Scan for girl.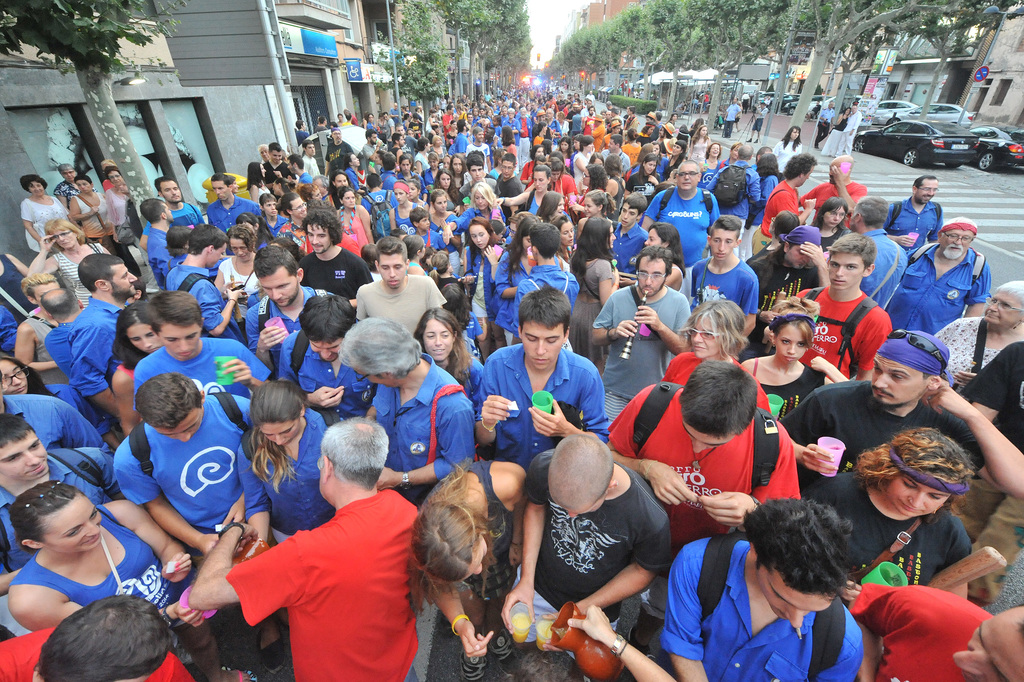
Scan result: [x1=438, y1=283, x2=488, y2=359].
